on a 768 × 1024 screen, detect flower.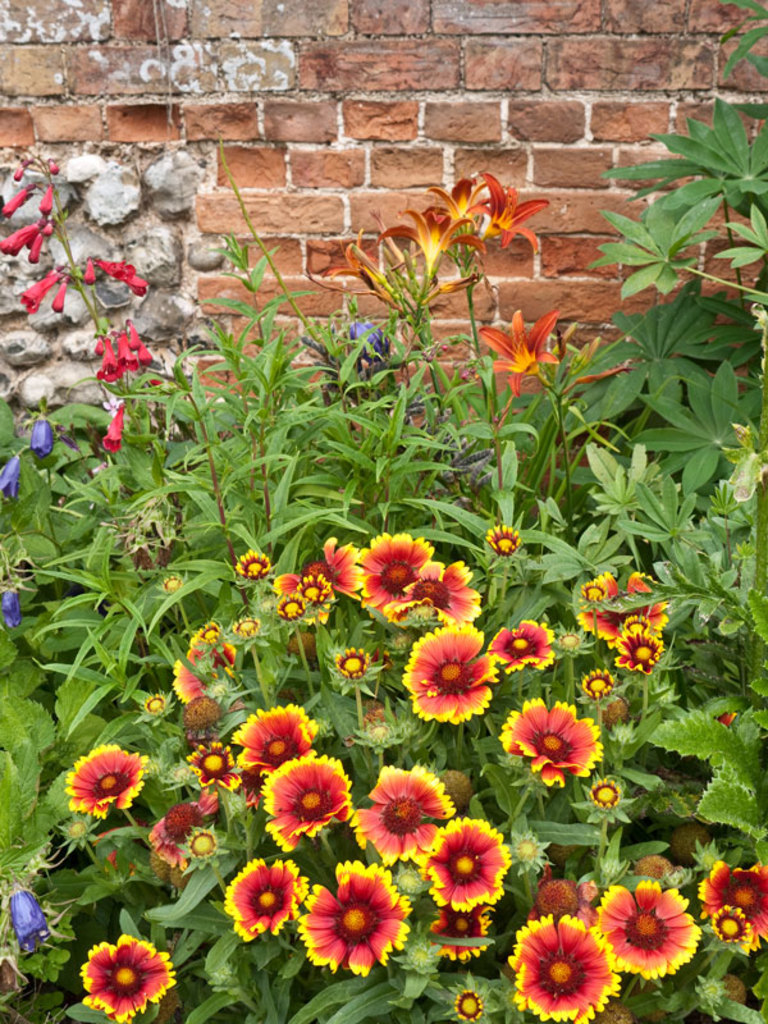
(0,224,40,256).
